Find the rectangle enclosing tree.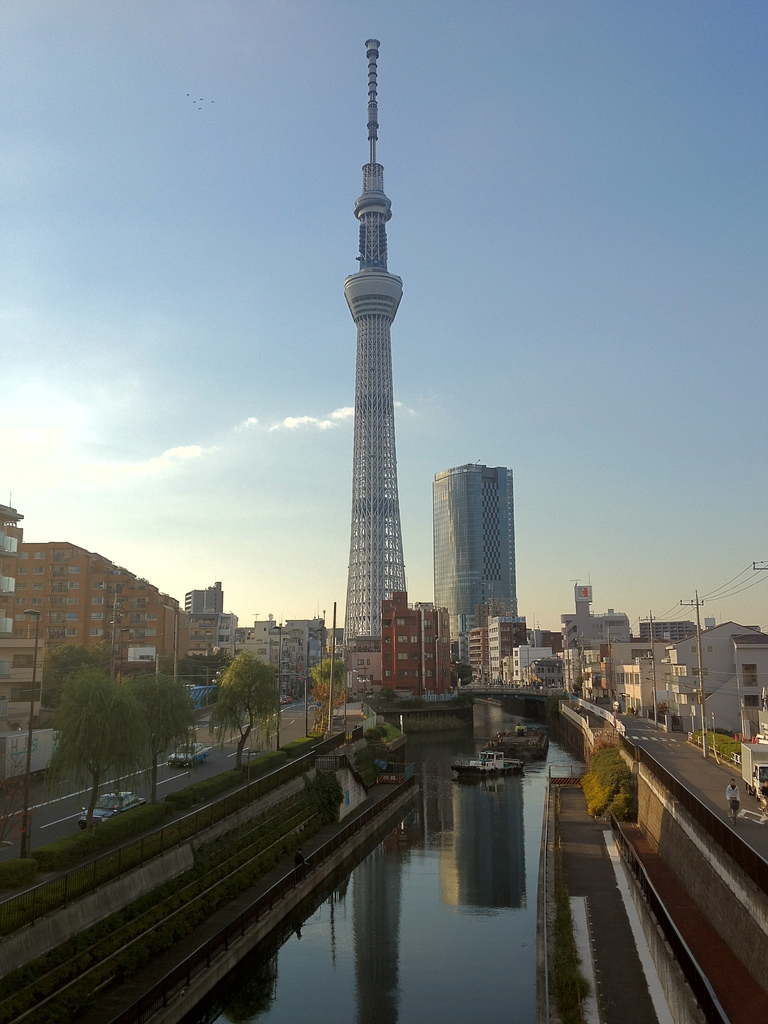
{"left": 306, "top": 653, "right": 346, "bottom": 729}.
